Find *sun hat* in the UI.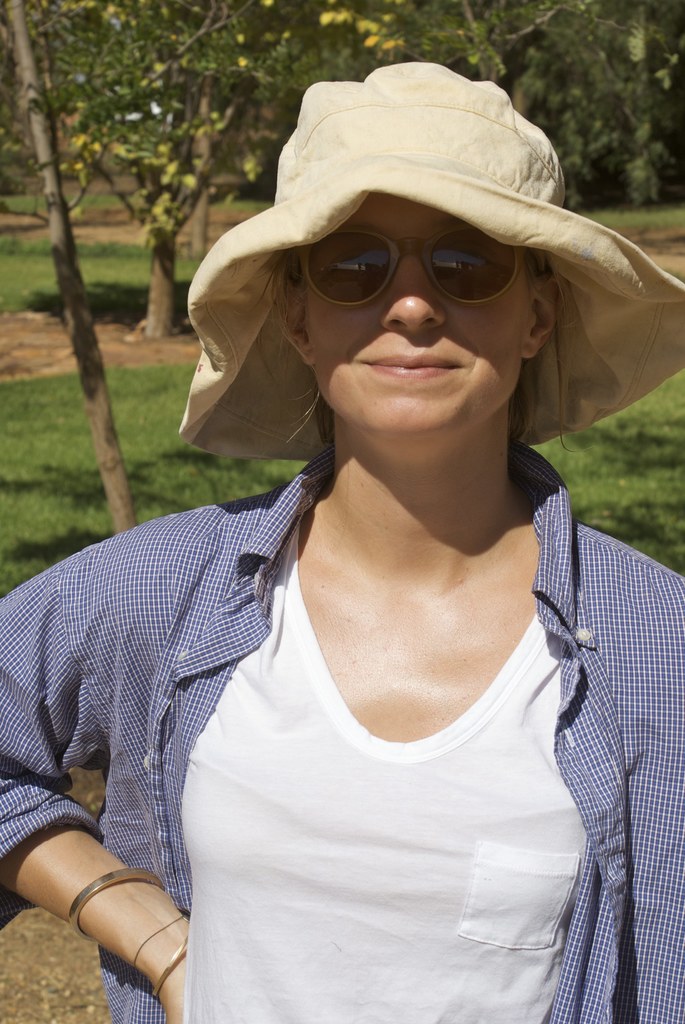
UI element at BBox(172, 57, 684, 466).
